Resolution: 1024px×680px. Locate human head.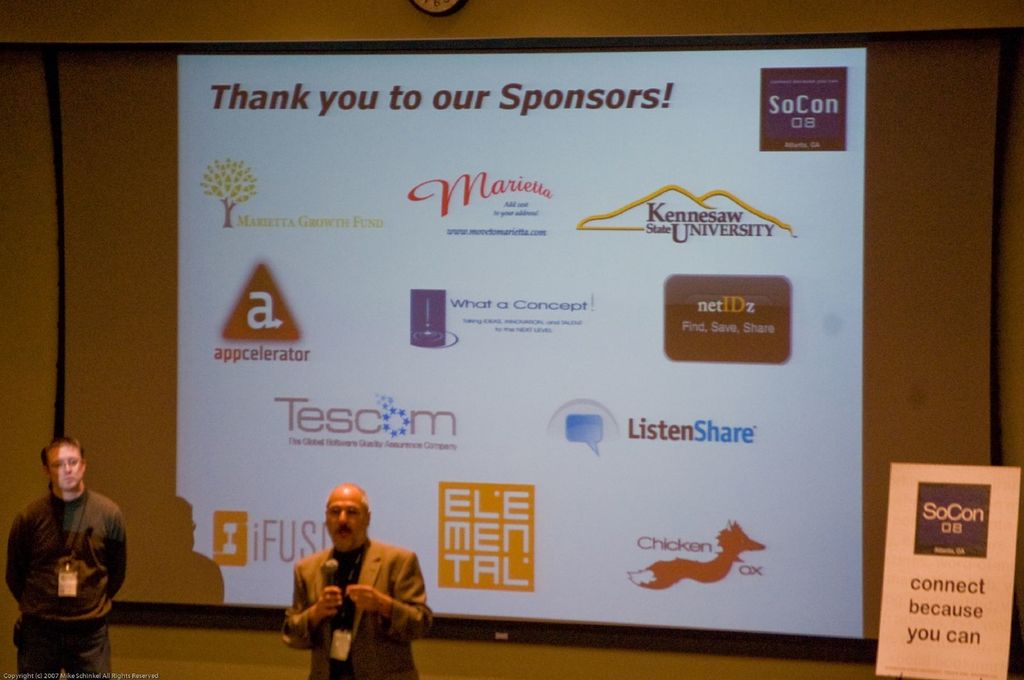
42:435:90:491.
